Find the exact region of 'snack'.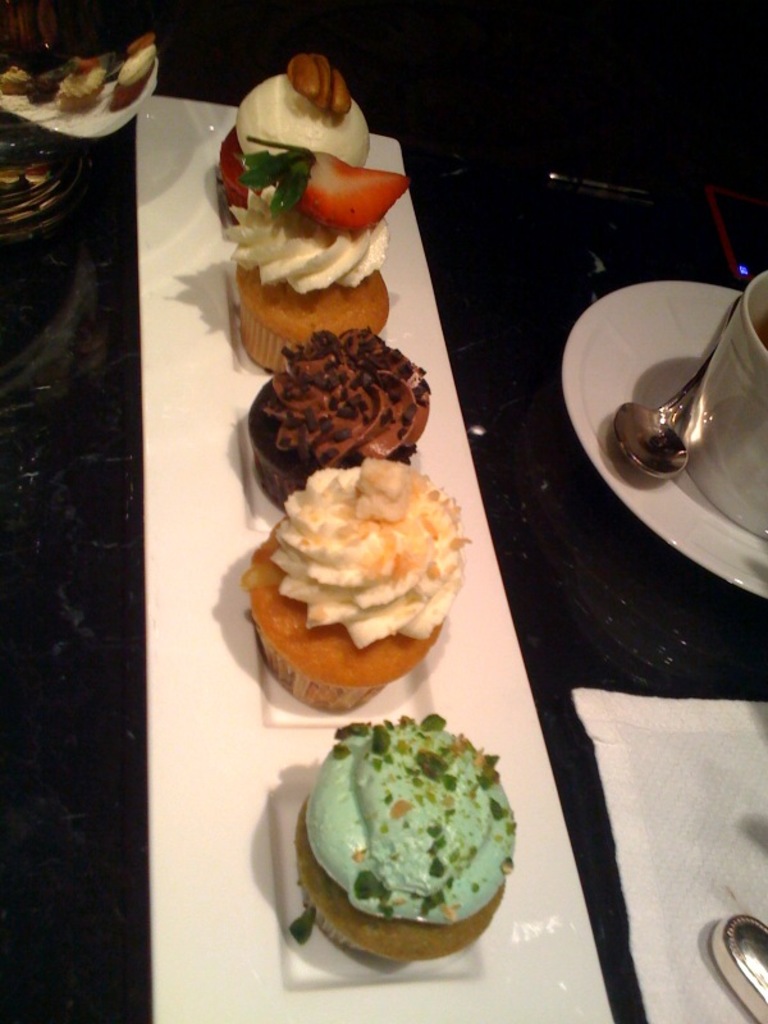
Exact region: [x1=225, y1=145, x2=415, y2=379].
